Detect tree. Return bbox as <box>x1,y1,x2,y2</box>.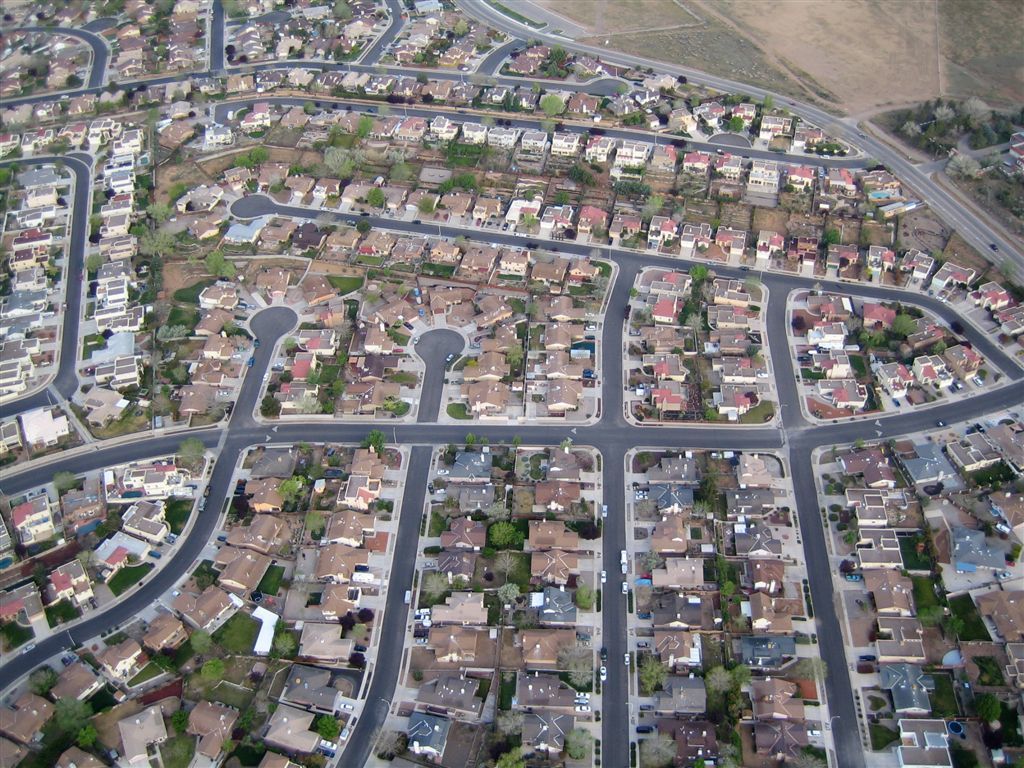
<box>565,164,597,184</box>.
